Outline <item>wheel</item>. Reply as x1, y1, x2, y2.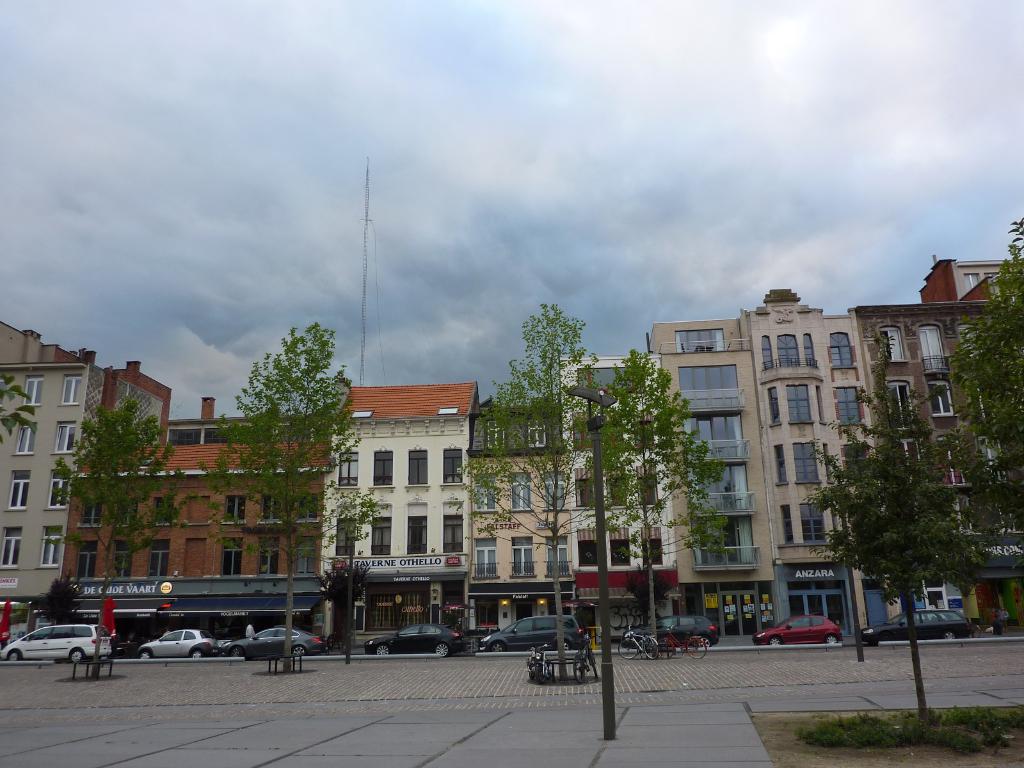
620, 638, 636, 659.
